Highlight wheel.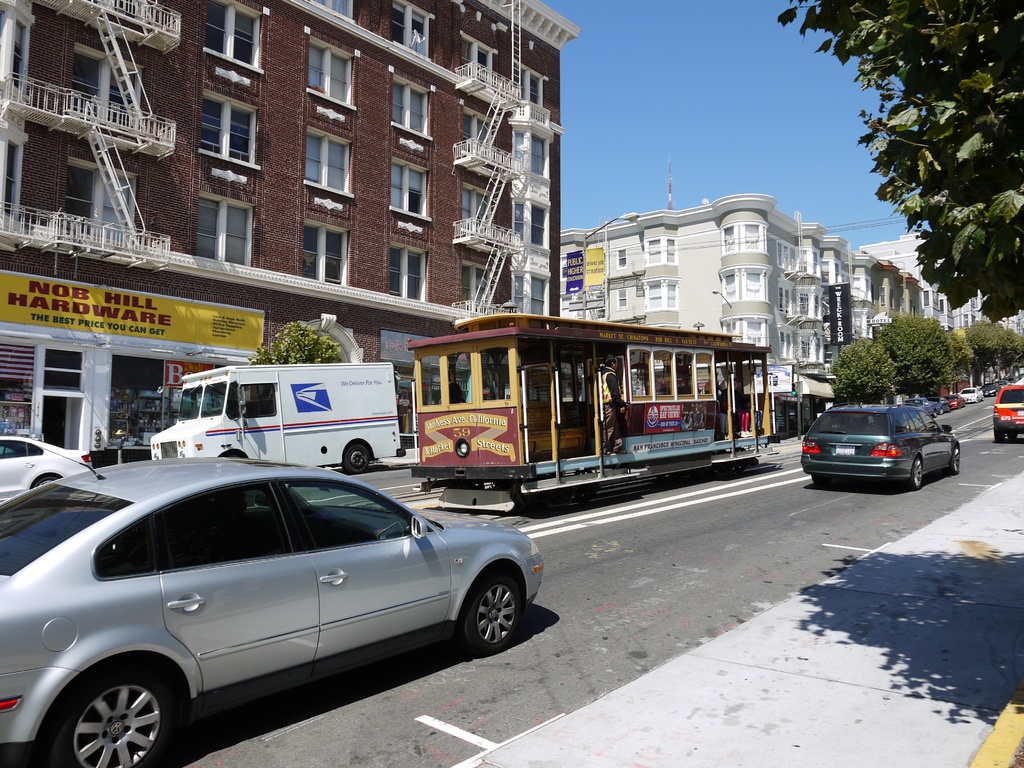
Highlighted region: [812, 474, 826, 483].
